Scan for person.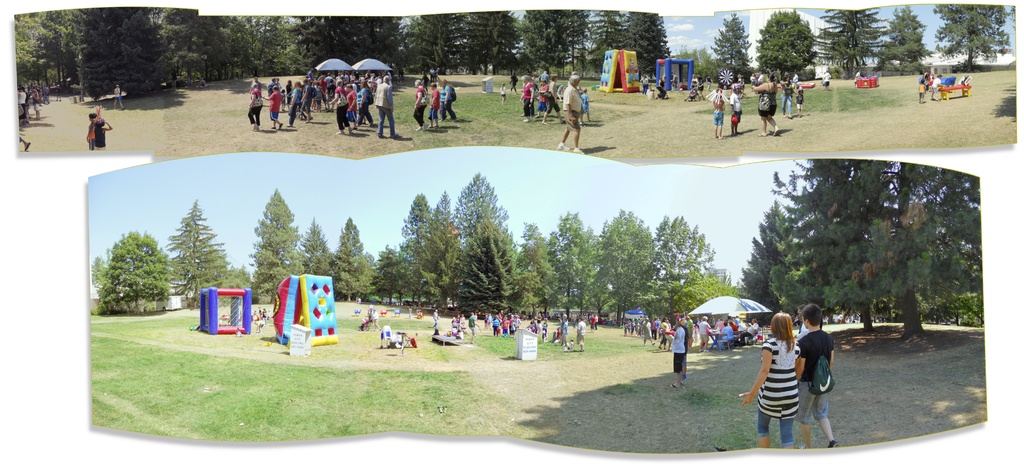
Scan result: (x1=109, y1=83, x2=124, y2=109).
